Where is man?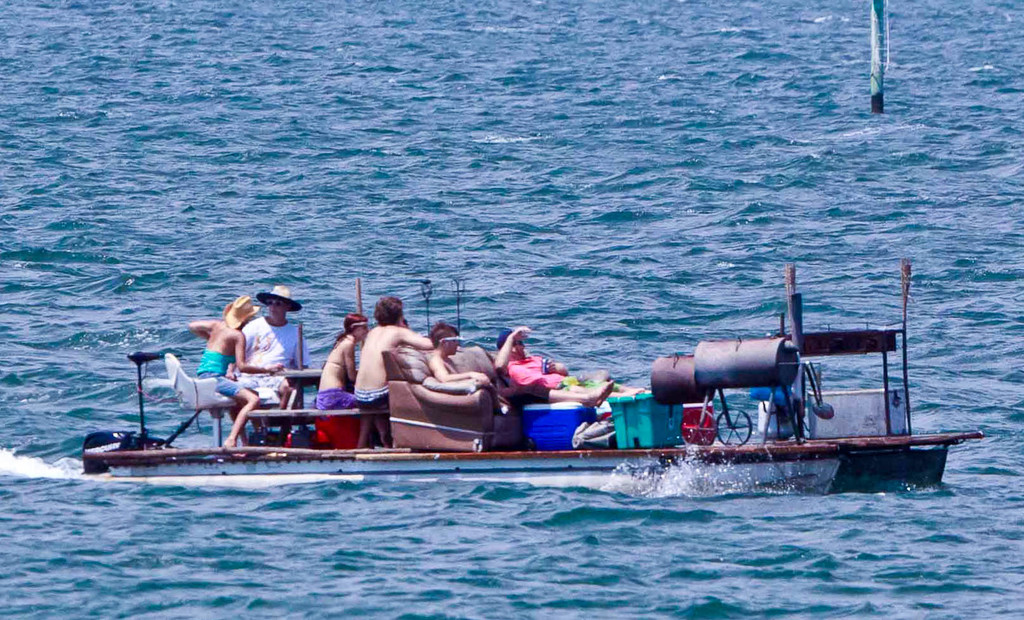
x1=348, y1=293, x2=440, y2=445.
